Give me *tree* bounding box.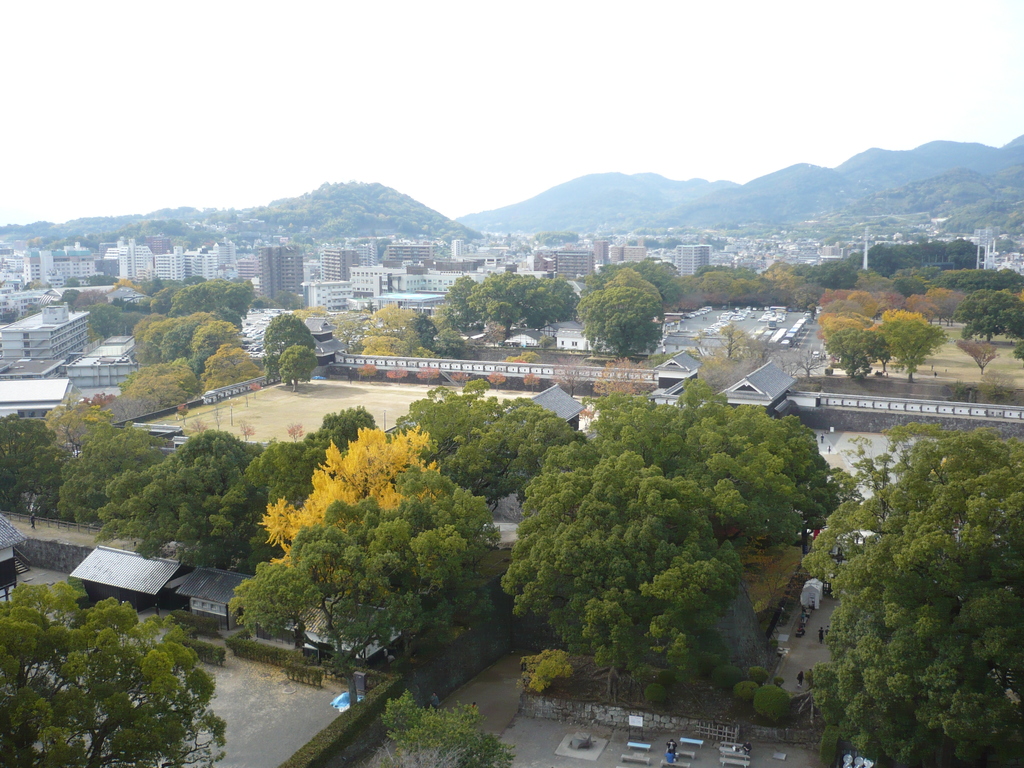
{"left": 580, "top": 255, "right": 672, "bottom": 356}.
